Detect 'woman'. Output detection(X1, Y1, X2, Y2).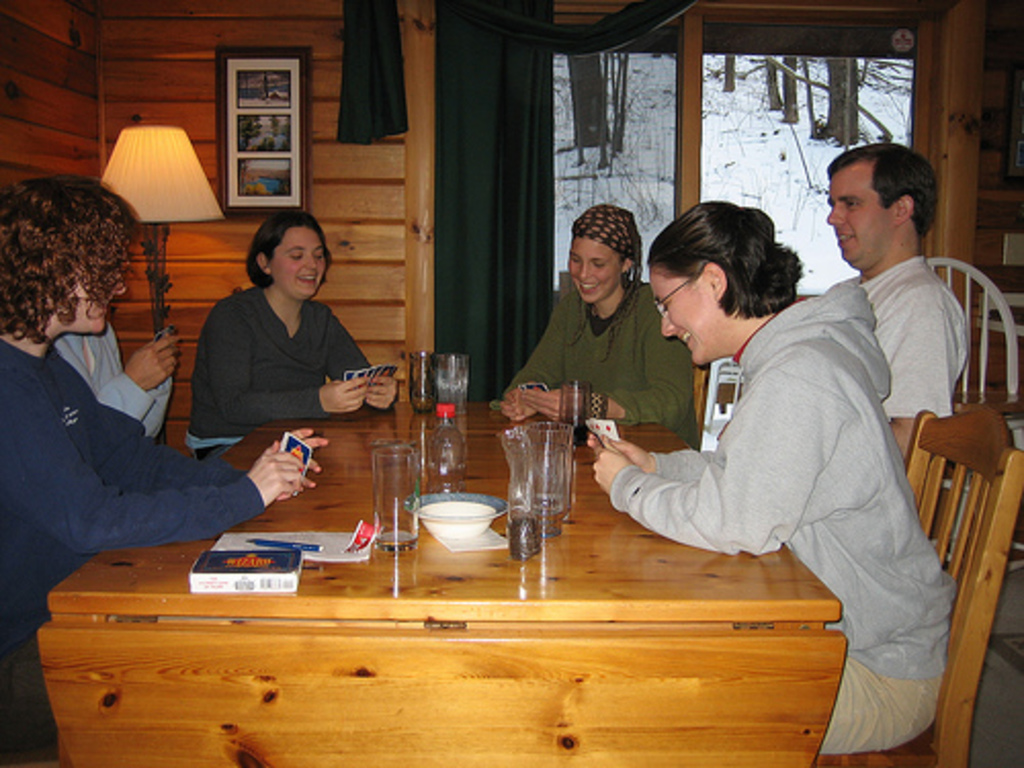
detection(190, 203, 367, 449).
